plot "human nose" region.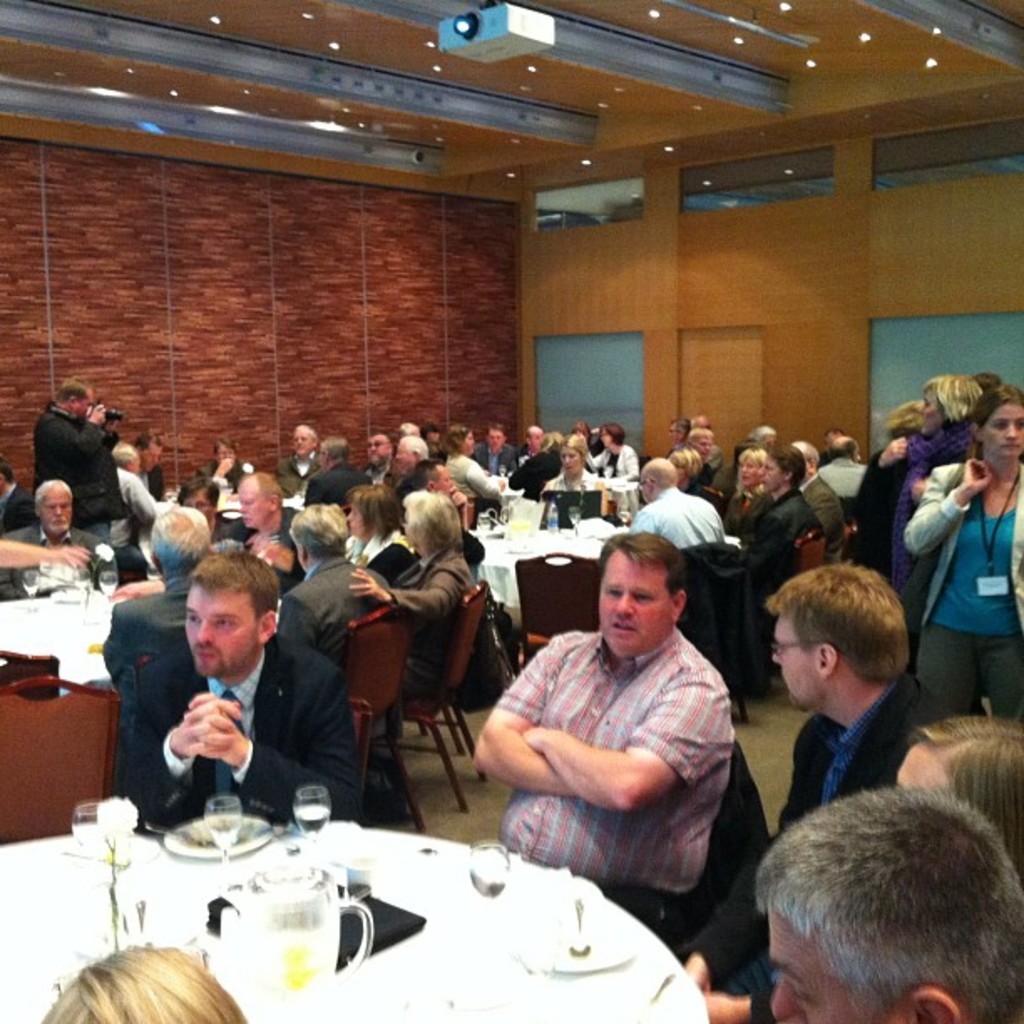
Plotted at <region>768, 970, 798, 1021</region>.
